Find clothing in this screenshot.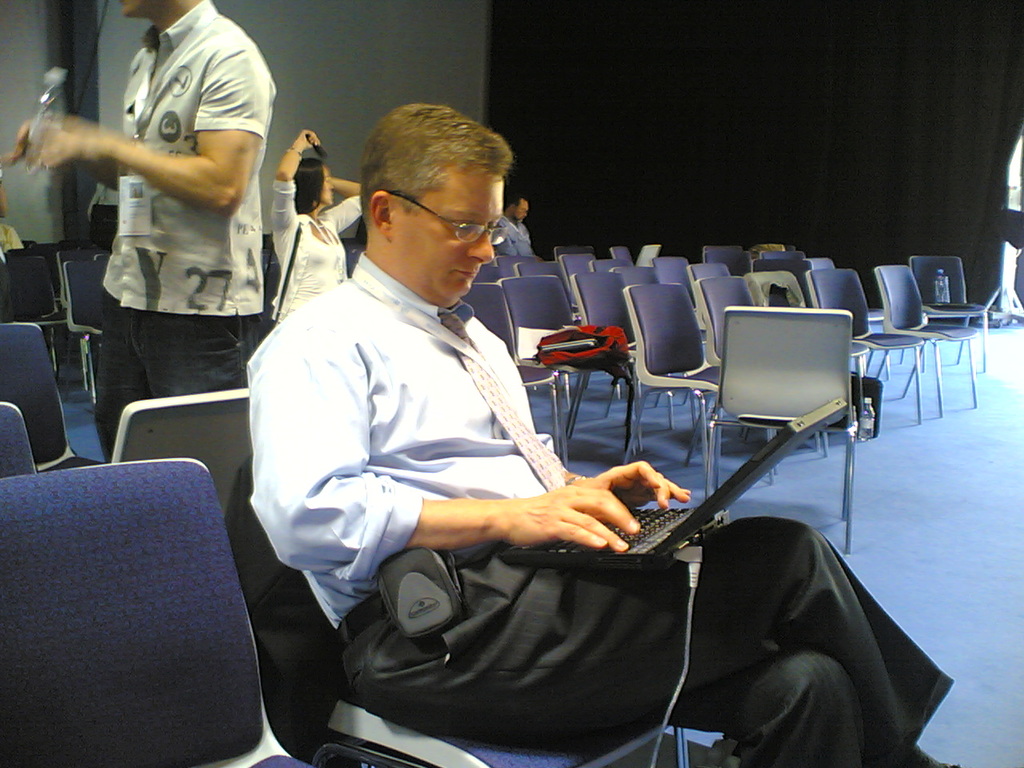
The bounding box for clothing is (x1=243, y1=251, x2=574, y2=630).
